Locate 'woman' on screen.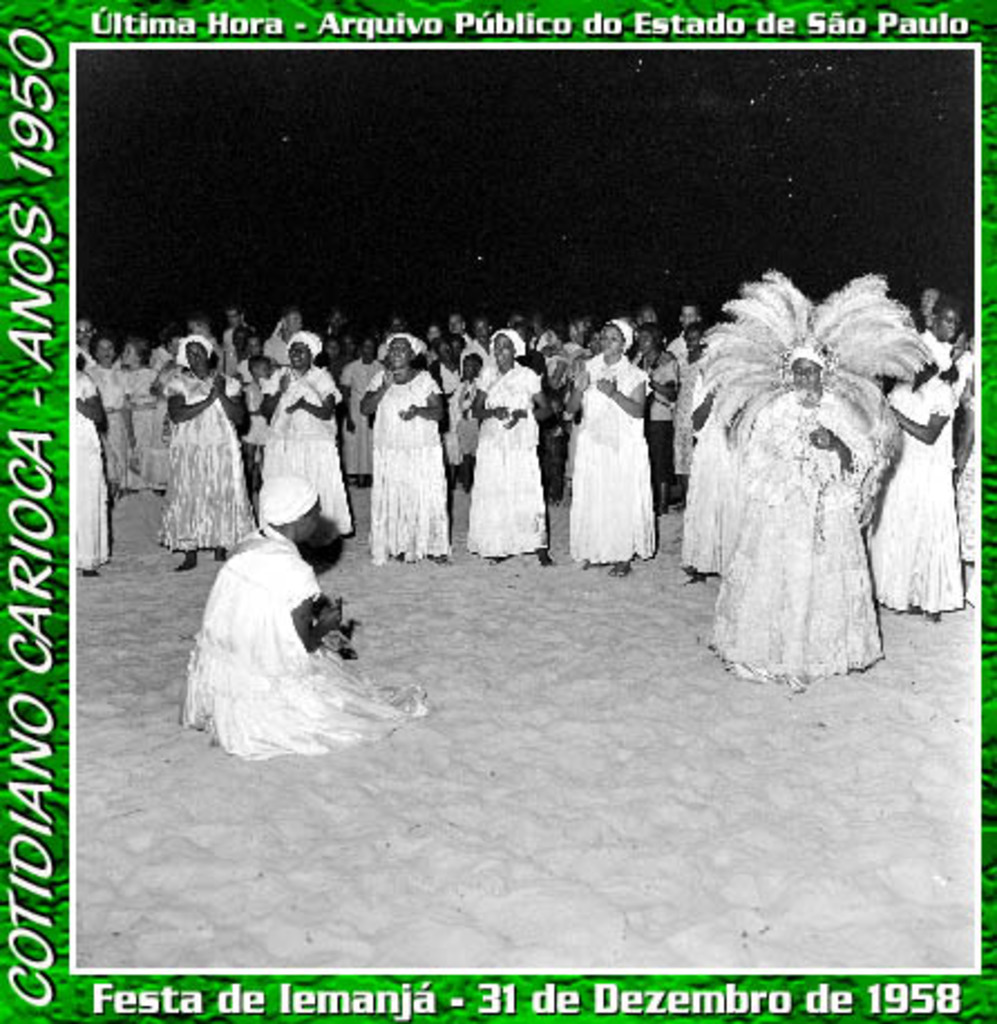
On screen at region(143, 338, 257, 568).
